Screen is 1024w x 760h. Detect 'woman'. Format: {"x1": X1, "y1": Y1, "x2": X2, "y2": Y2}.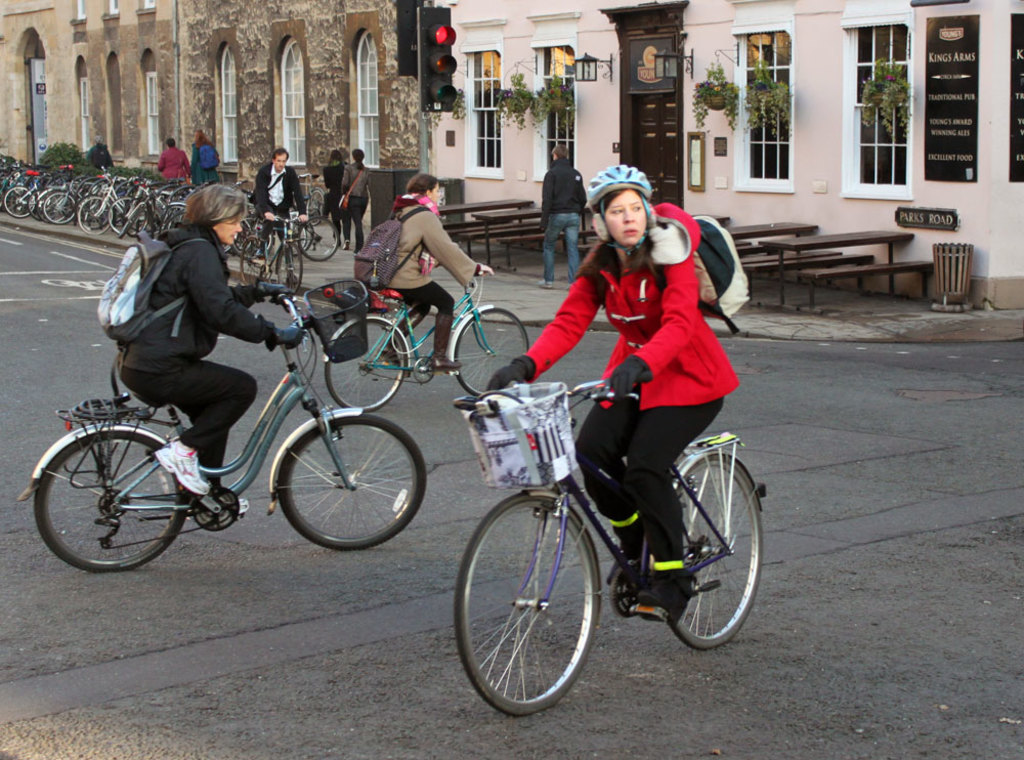
{"x1": 524, "y1": 177, "x2": 759, "y2": 595}.
